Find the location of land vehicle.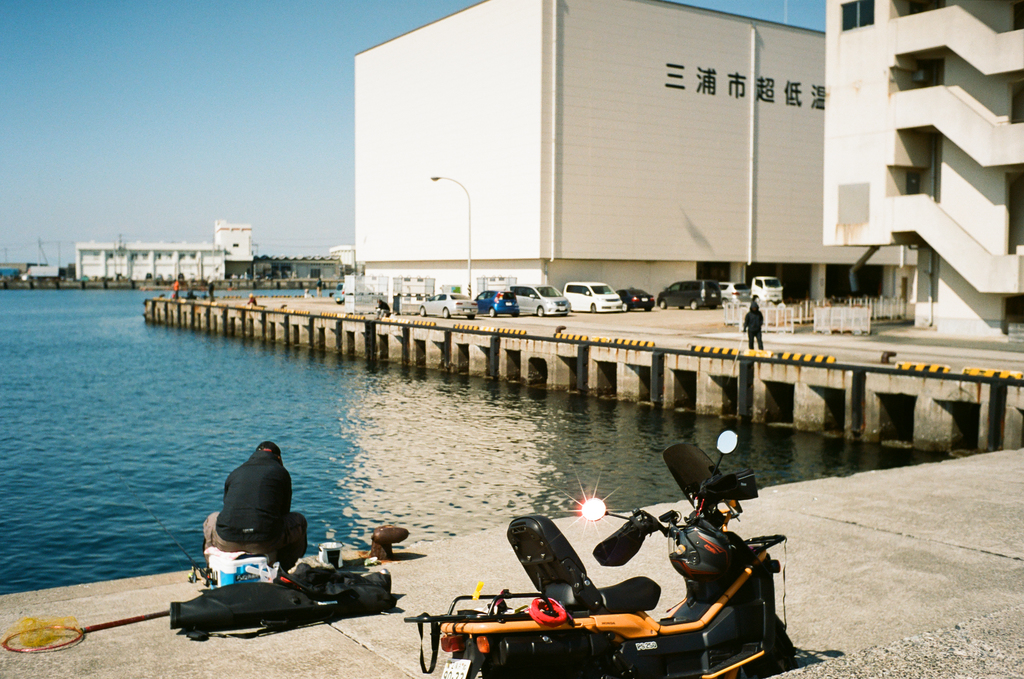
Location: pyautogui.locateOnScreen(508, 284, 572, 319).
